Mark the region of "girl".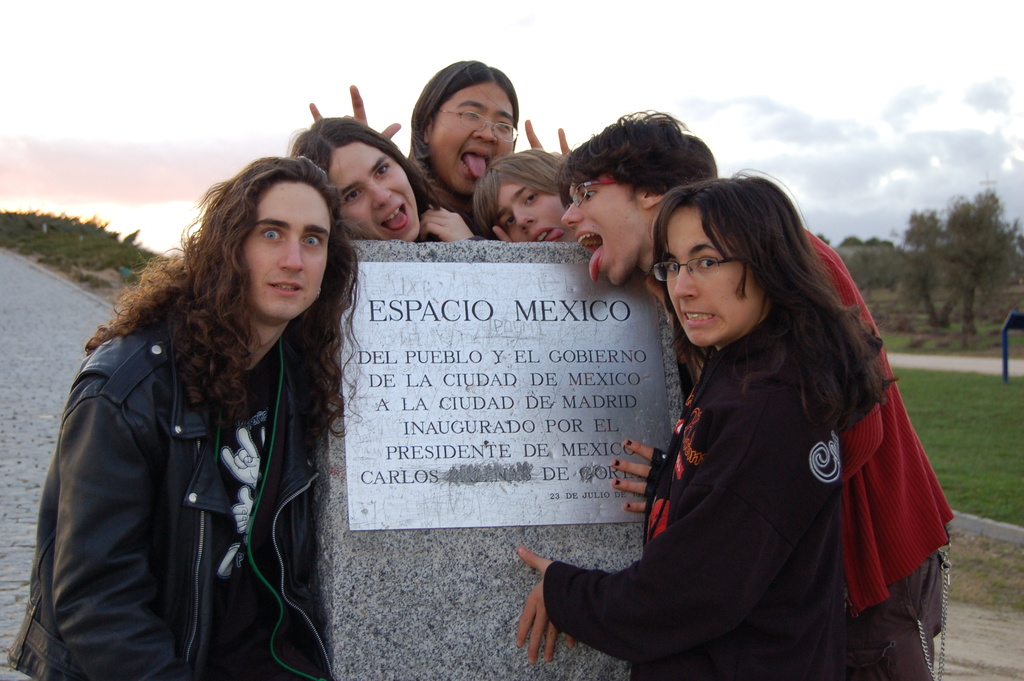
Region: [514, 167, 897, 680].
